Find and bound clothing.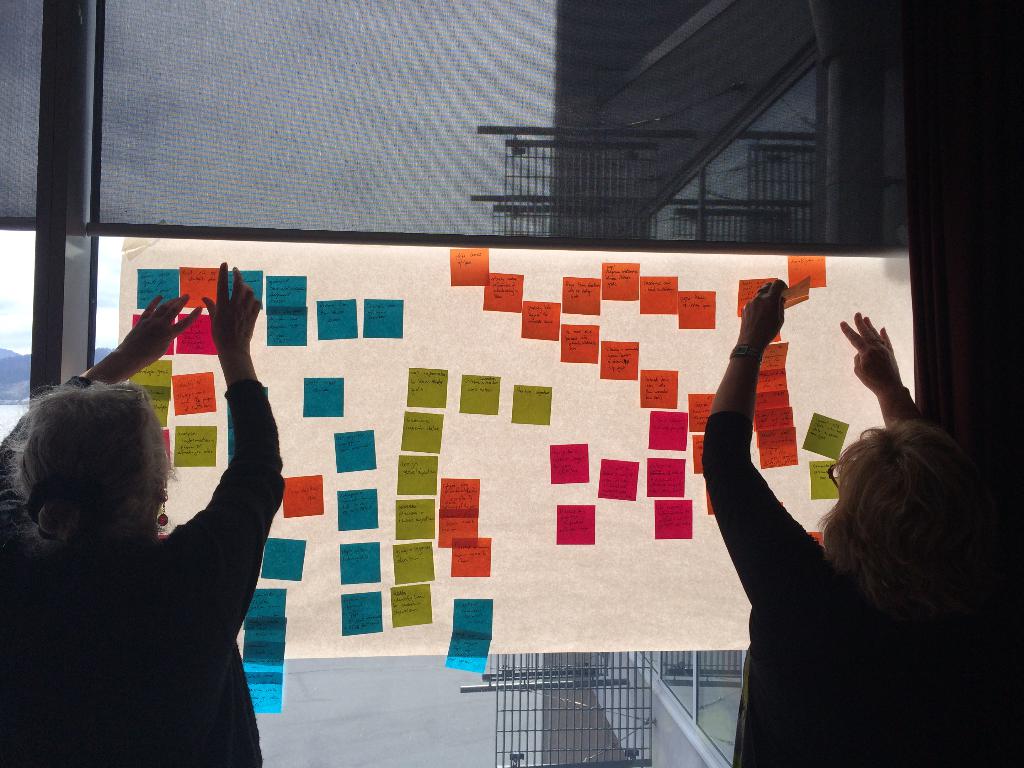
Bound: (700,413,978,767).
